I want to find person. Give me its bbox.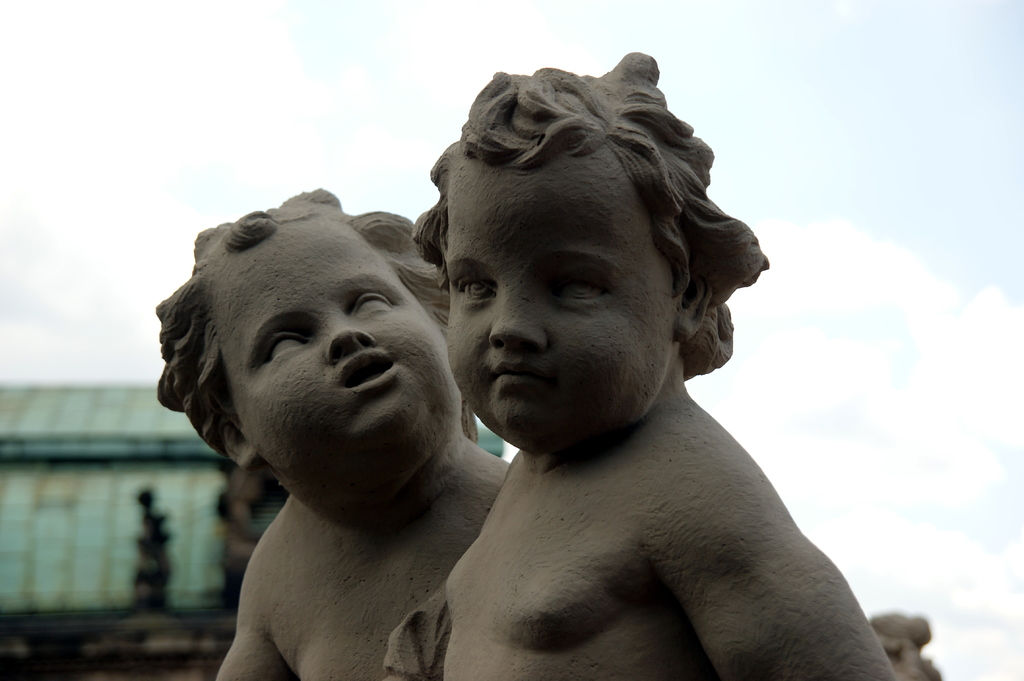
crop(328, 63, 892, 680).
